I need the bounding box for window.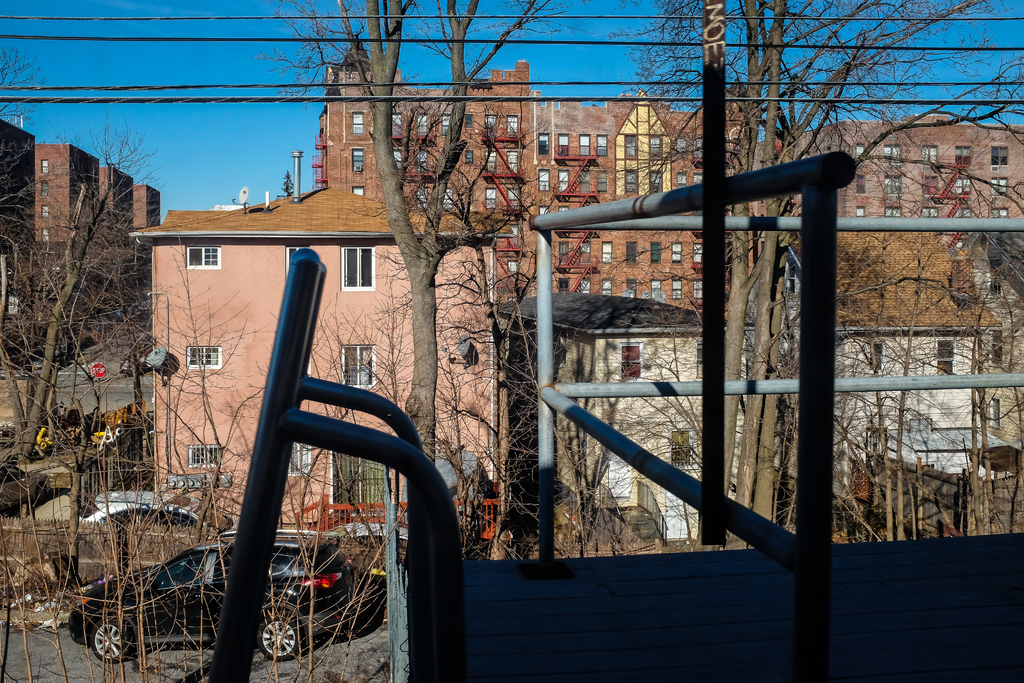
Here it is: (601,241,614,267).
